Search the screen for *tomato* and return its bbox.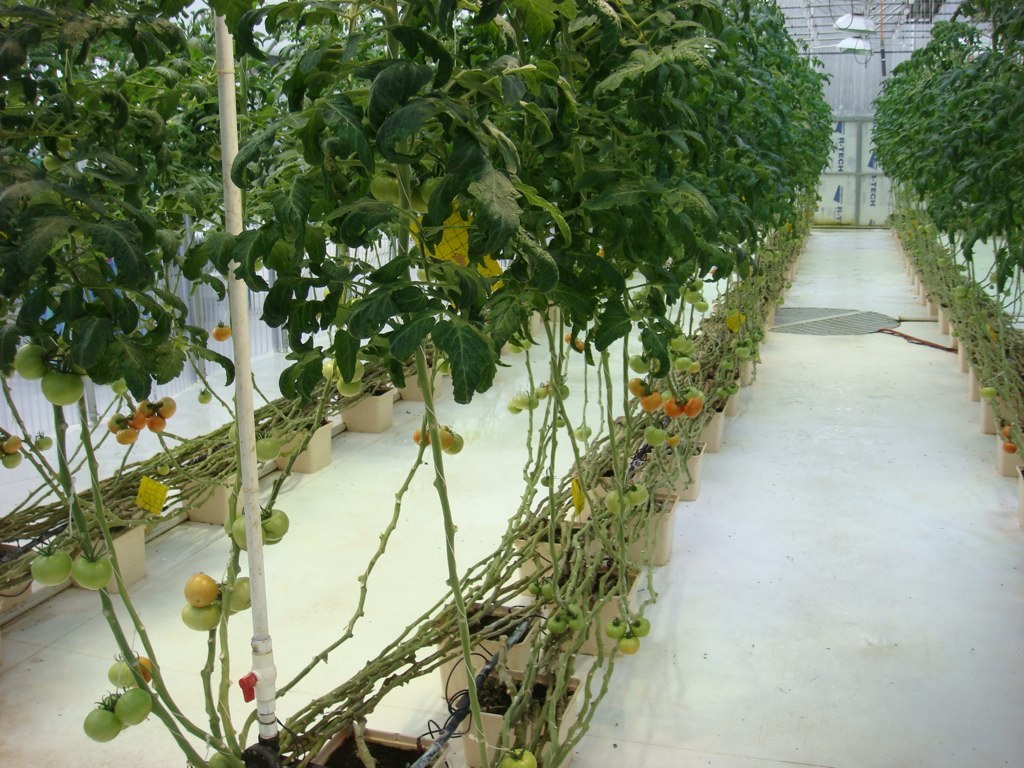
Found: detection(258, 502, 288, 541).
